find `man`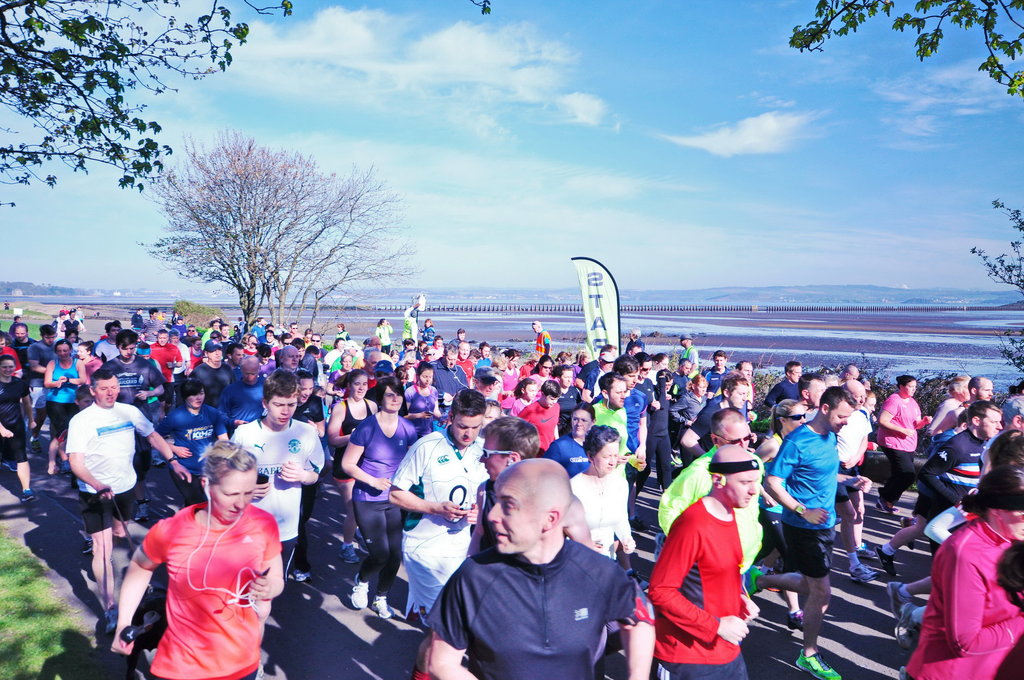
(428,462,661,677)
